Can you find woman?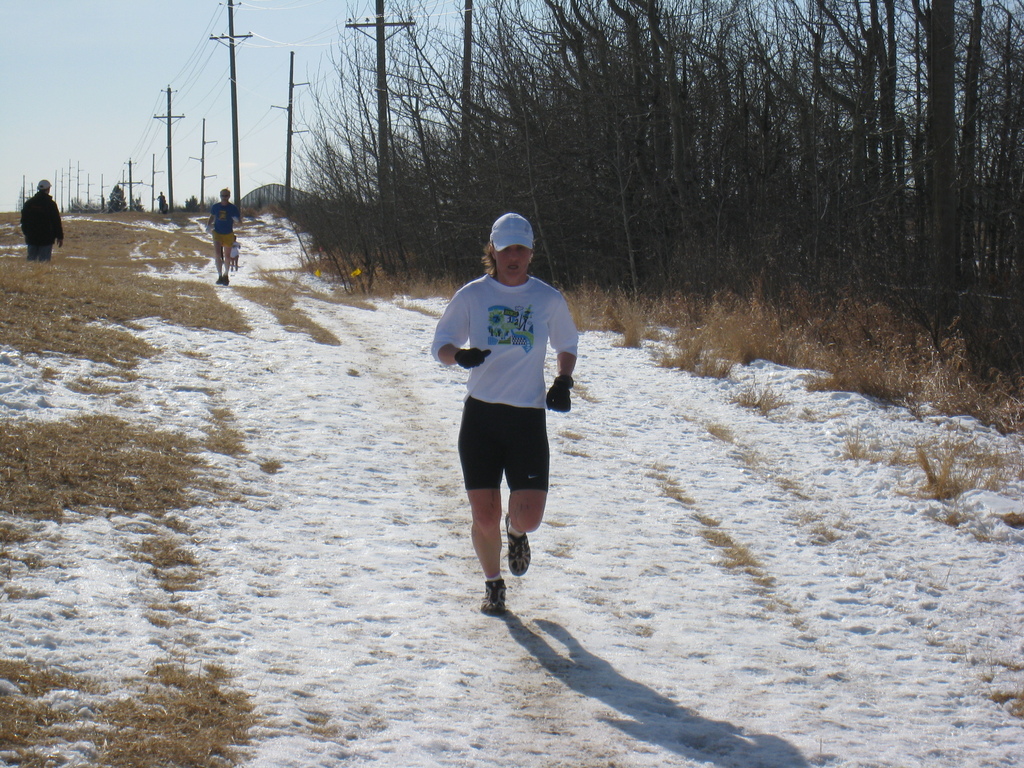
Yes, bounding box: (436, 252, 565, 616).
